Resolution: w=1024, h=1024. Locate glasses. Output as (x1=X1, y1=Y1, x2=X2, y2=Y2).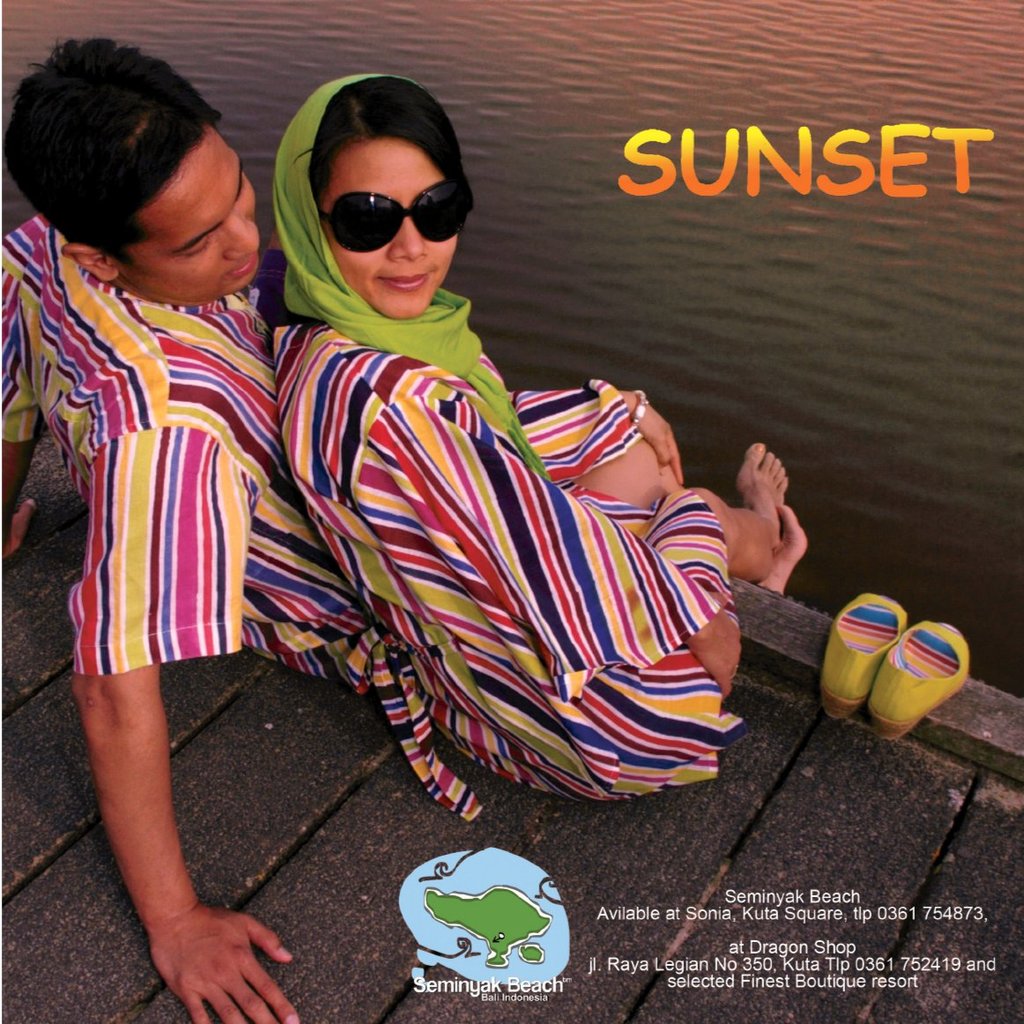
(x1=316, y1=185, x2=466, y2=269).
